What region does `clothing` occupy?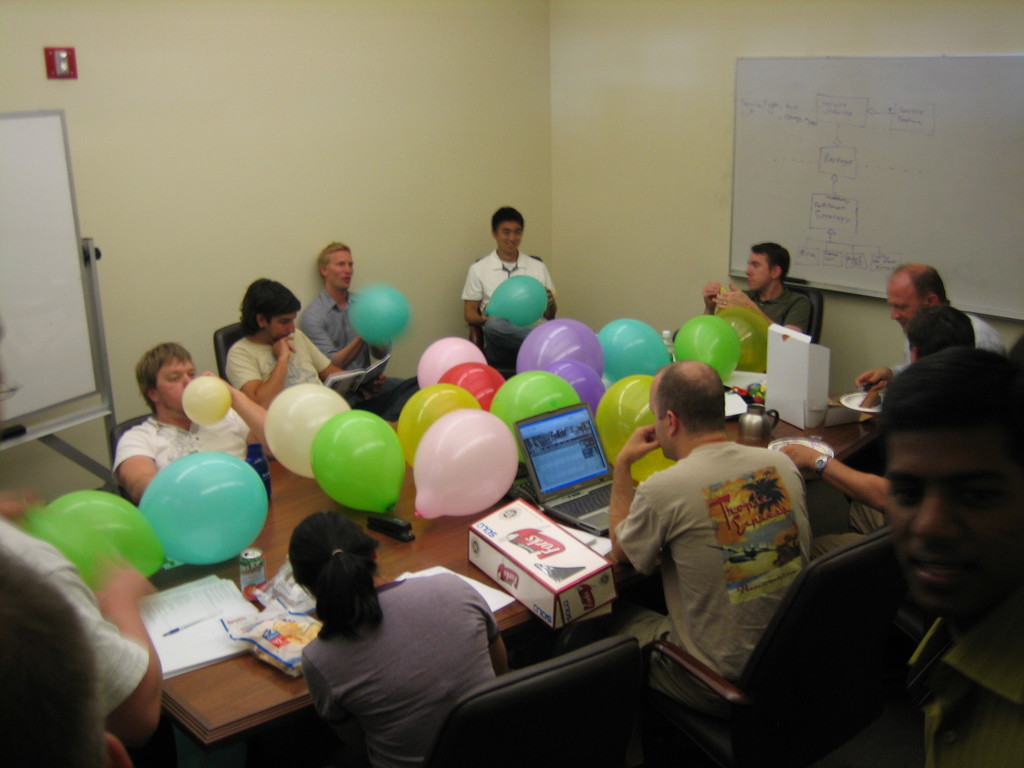
(x1=461, y1=249, x2=556, y2=371).
